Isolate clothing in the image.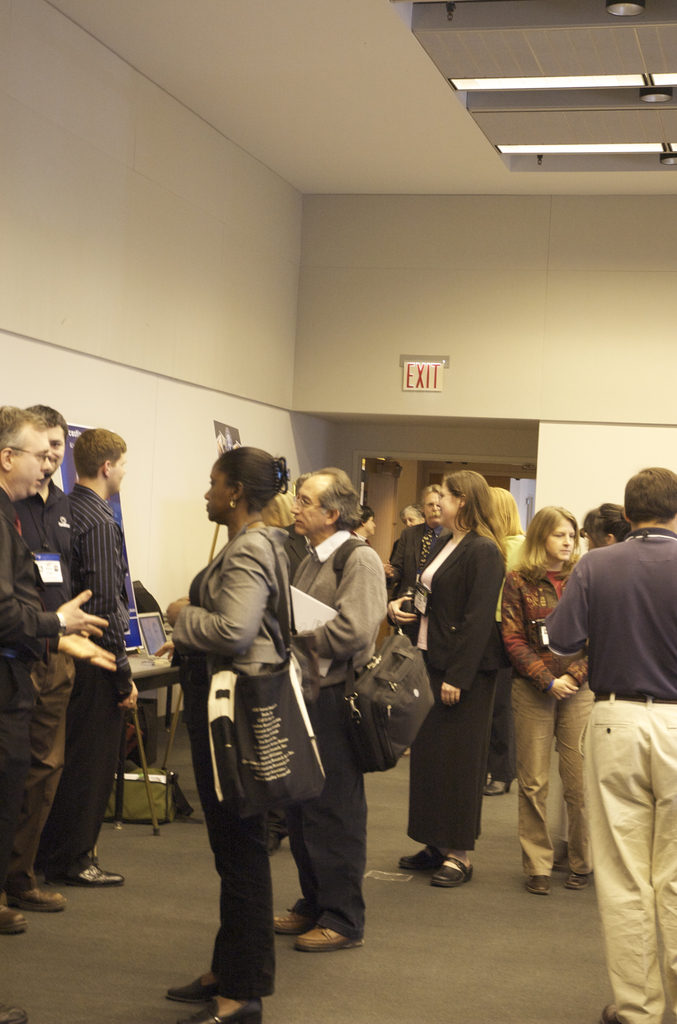
Isolated region: (x1=544, y1=511, x2=676, y2=1023).
